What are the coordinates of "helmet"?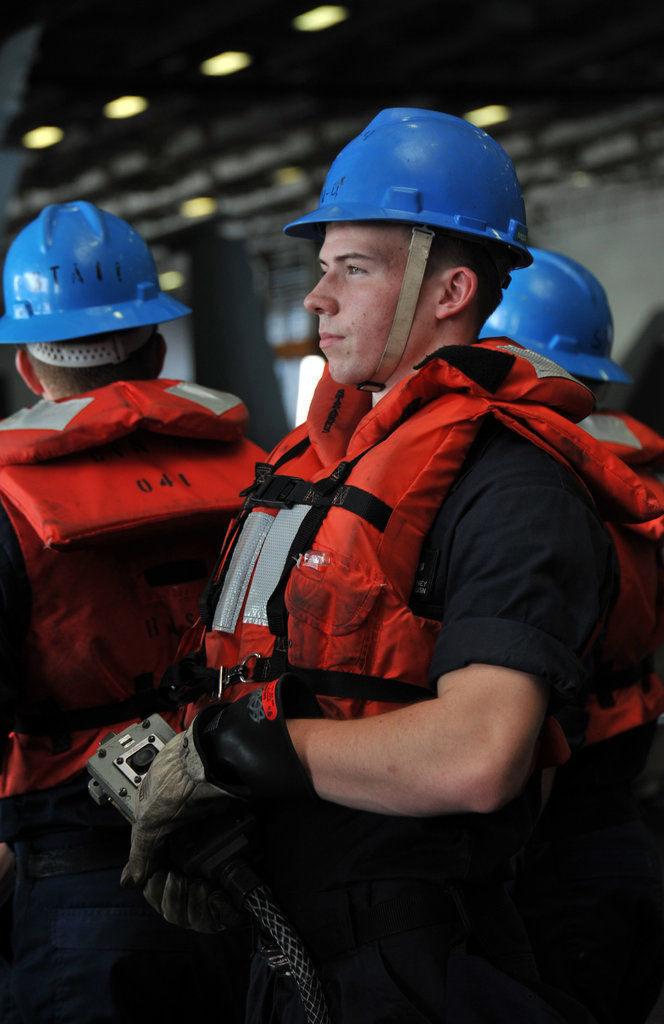
l=0, t=200, r=200, b=376.
